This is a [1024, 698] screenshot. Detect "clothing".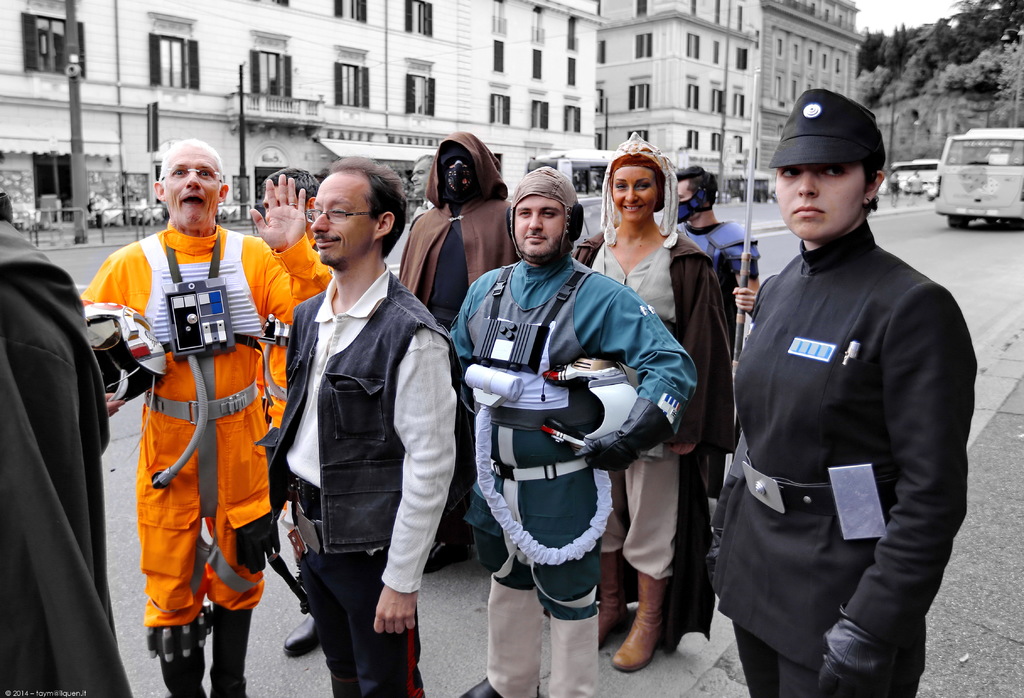
(x1=444, y1=253, x2=700, y2=697).
